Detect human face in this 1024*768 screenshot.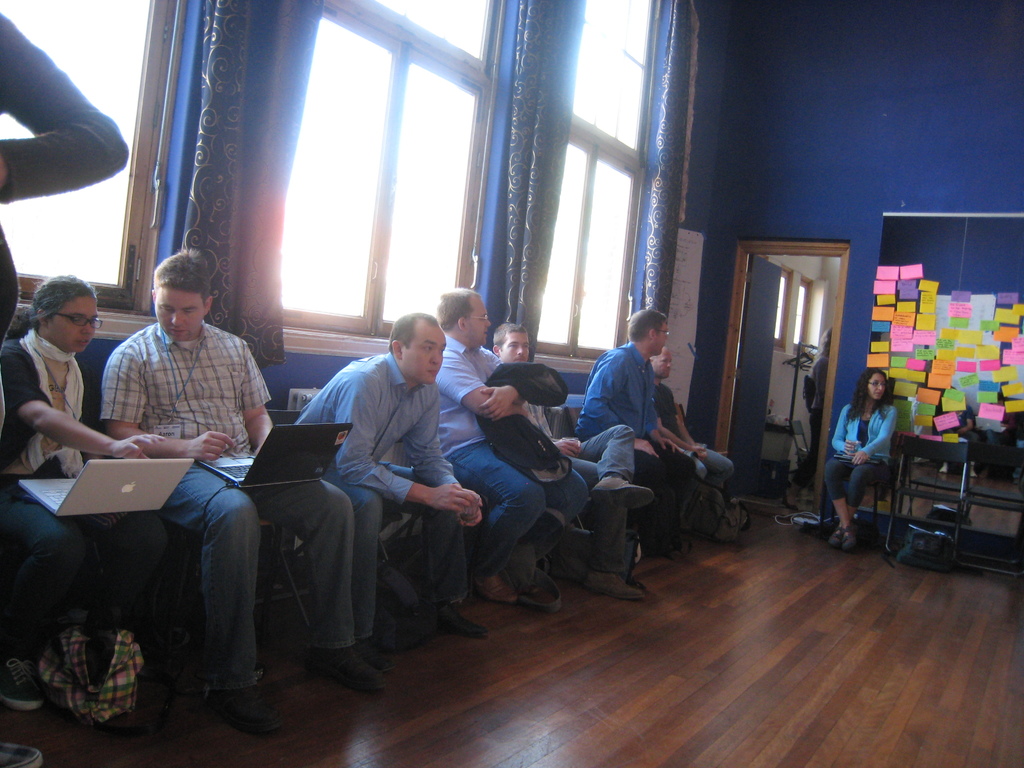
Detection: <region>870, 373, 886, 399</region>.
